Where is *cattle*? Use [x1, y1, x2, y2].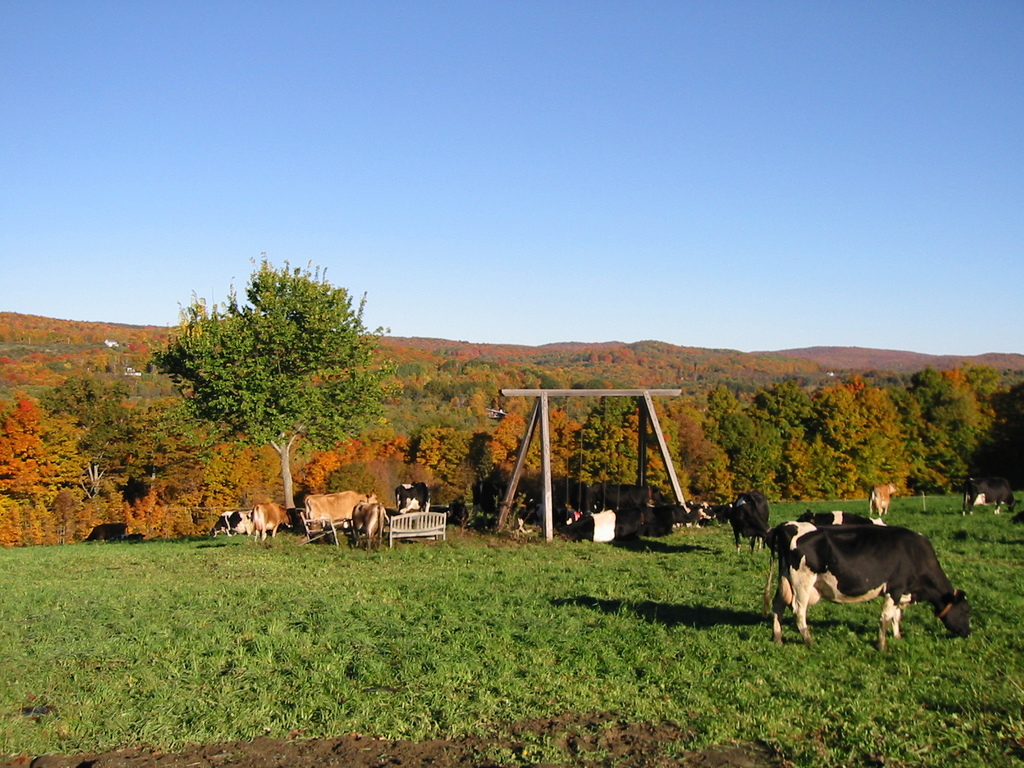
[770, 514, 966, 660].
